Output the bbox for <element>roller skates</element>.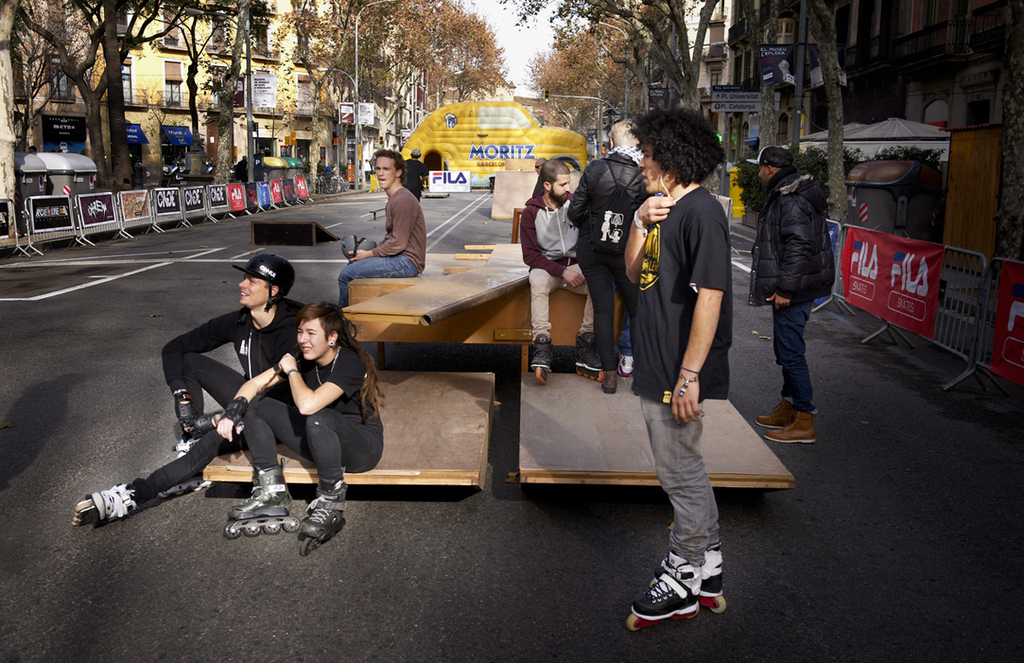
[x1=71, y1=482, x2=140, y2=527].
